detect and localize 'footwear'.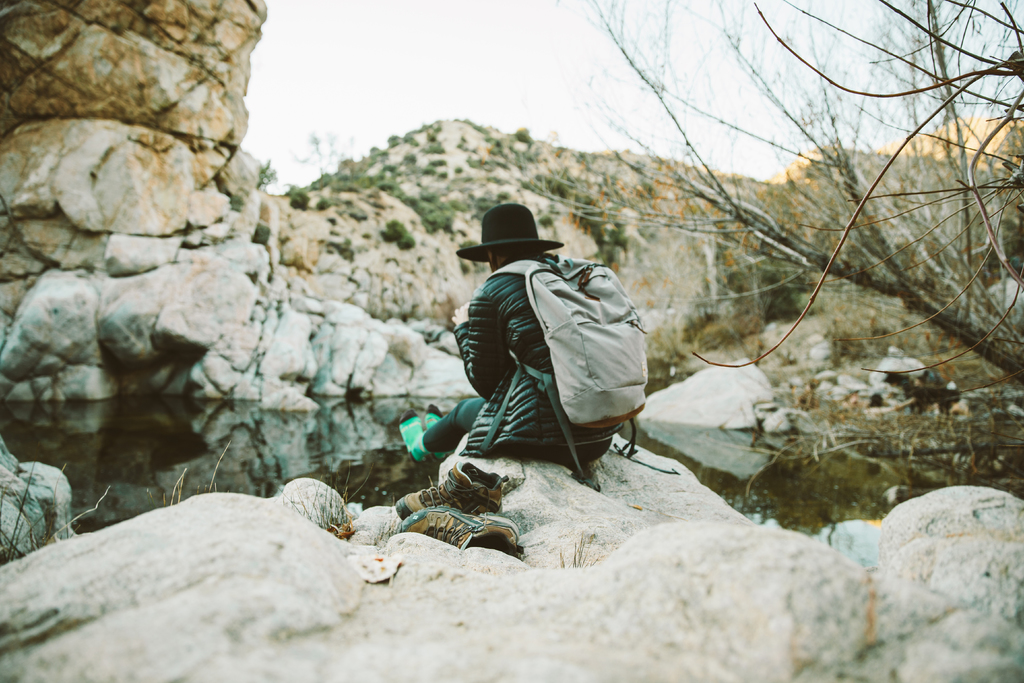
Localized at locate(391, 463, 507, 520).
